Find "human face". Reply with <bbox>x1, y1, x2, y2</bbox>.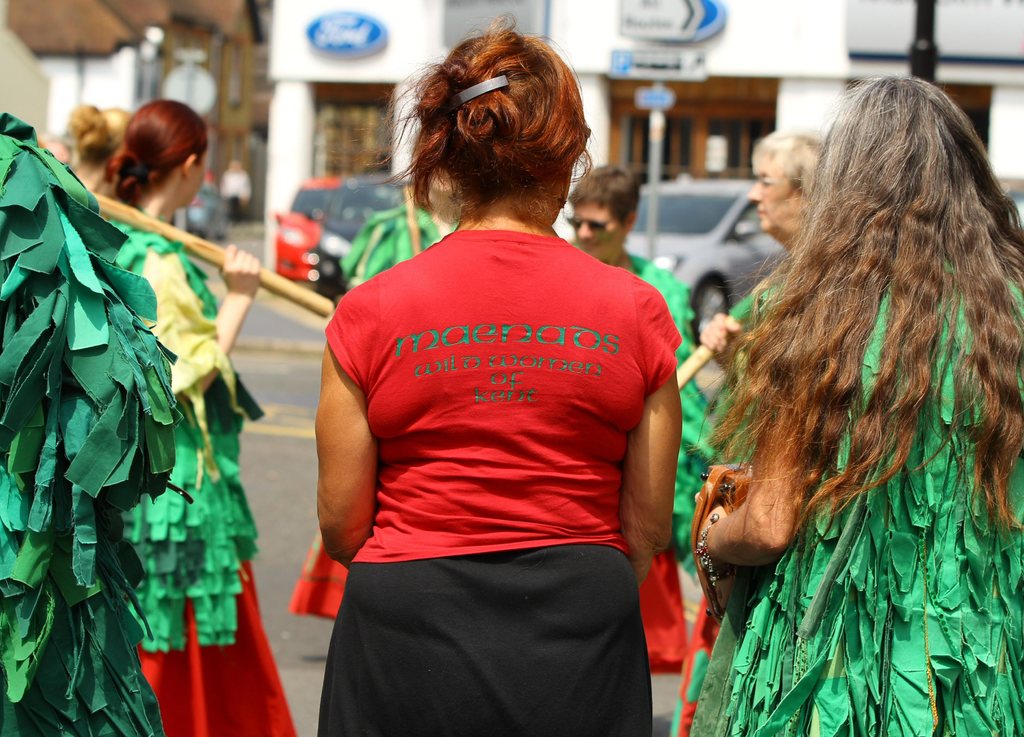
<bbox>572, 197, 627, 259</bbox>.
